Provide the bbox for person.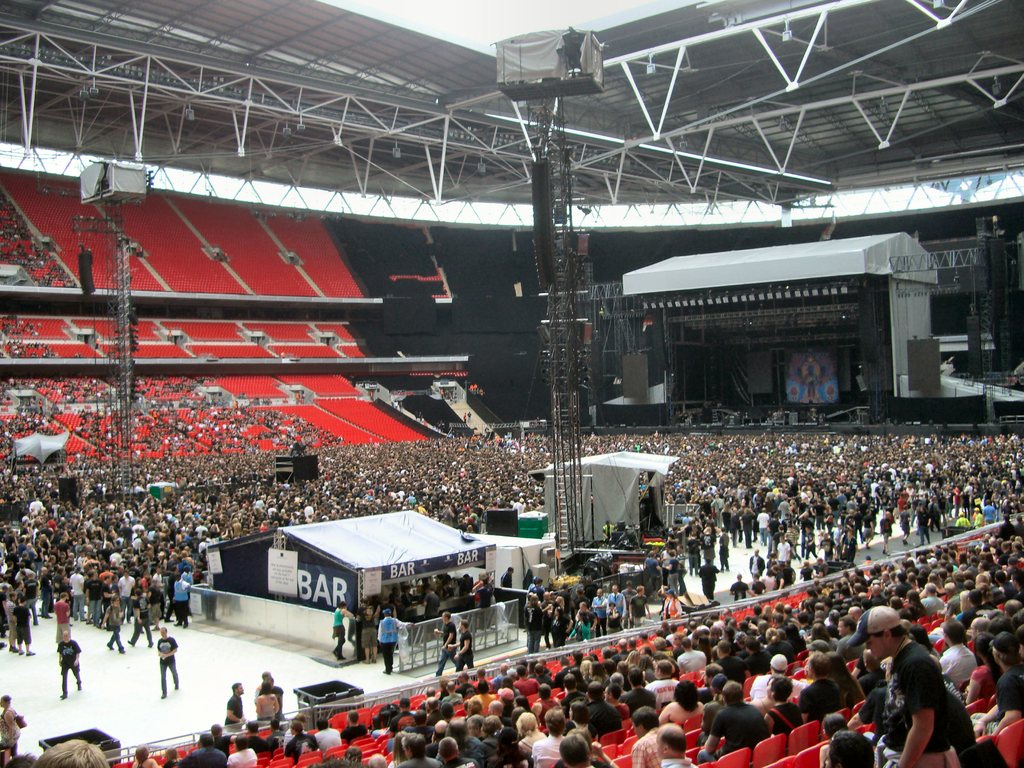
<region>367, 609, 399, 685</region>.
